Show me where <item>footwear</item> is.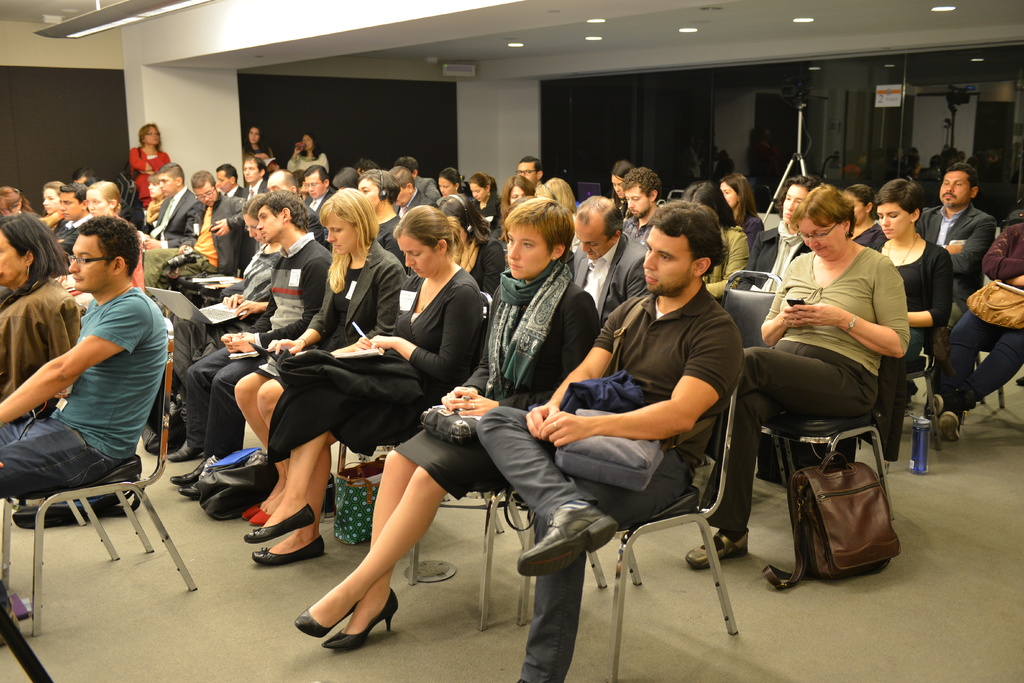
<item>footwear</item> is at 938 410 963 445.
